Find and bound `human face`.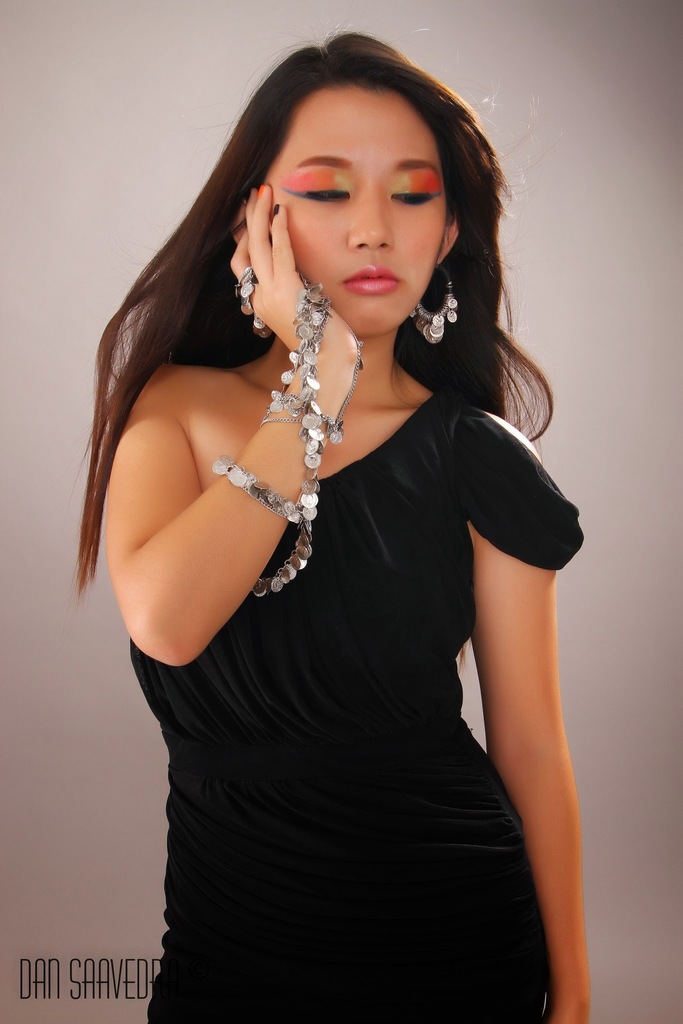
Bound: x1=251, y1=69, x2=450, y2=330.
